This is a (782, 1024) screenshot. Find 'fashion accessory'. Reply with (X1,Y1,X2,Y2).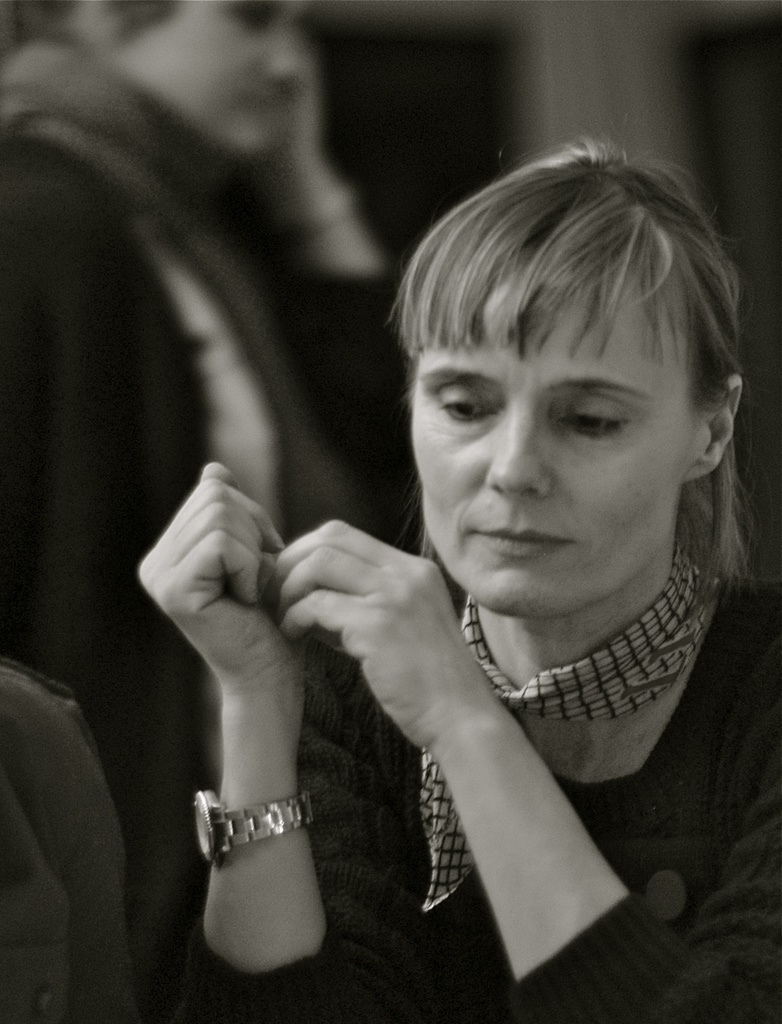
(289,182,354,249).
